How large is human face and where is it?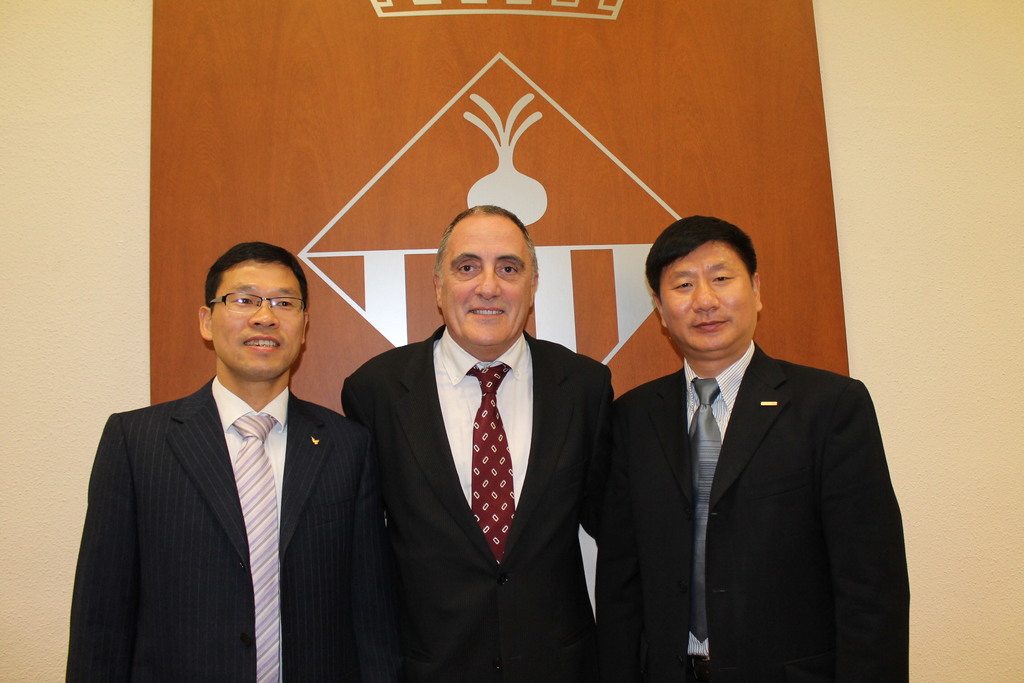
Bounding box: box=[440, 213, 534, 343].
